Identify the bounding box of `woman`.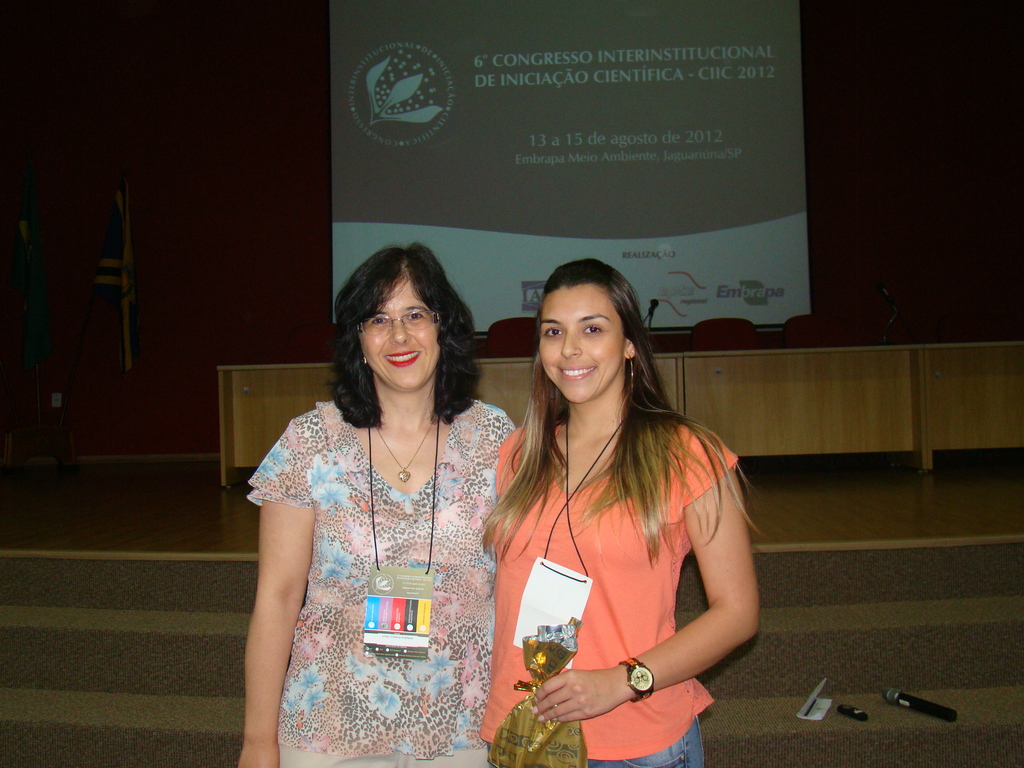
left=476, top=249, right=764, bottom=767.
